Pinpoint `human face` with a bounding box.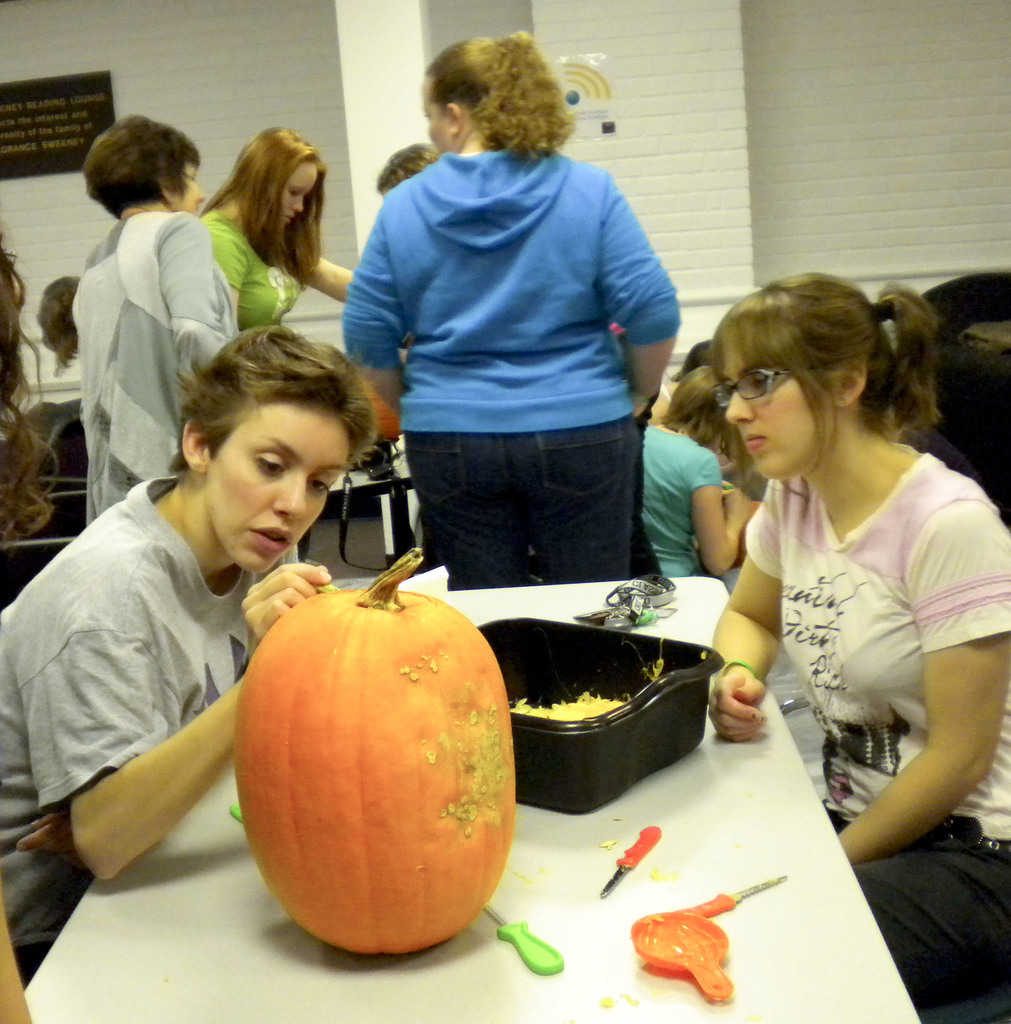
box(175, 163, 202, 214).
